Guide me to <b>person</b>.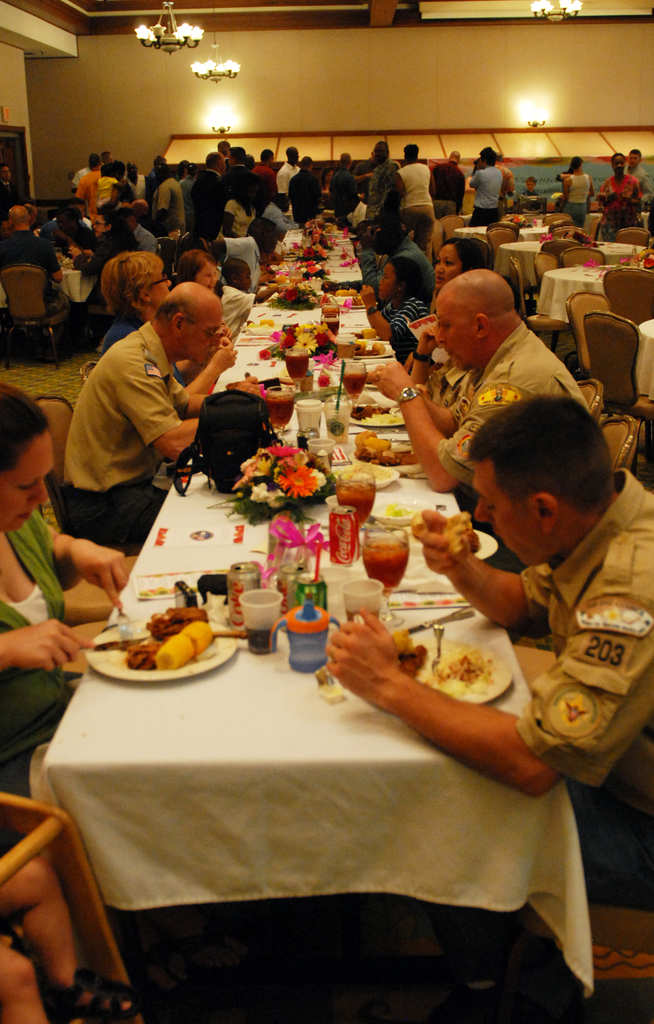
Guidance: left=560, top=157, right=593, bottom=230.
